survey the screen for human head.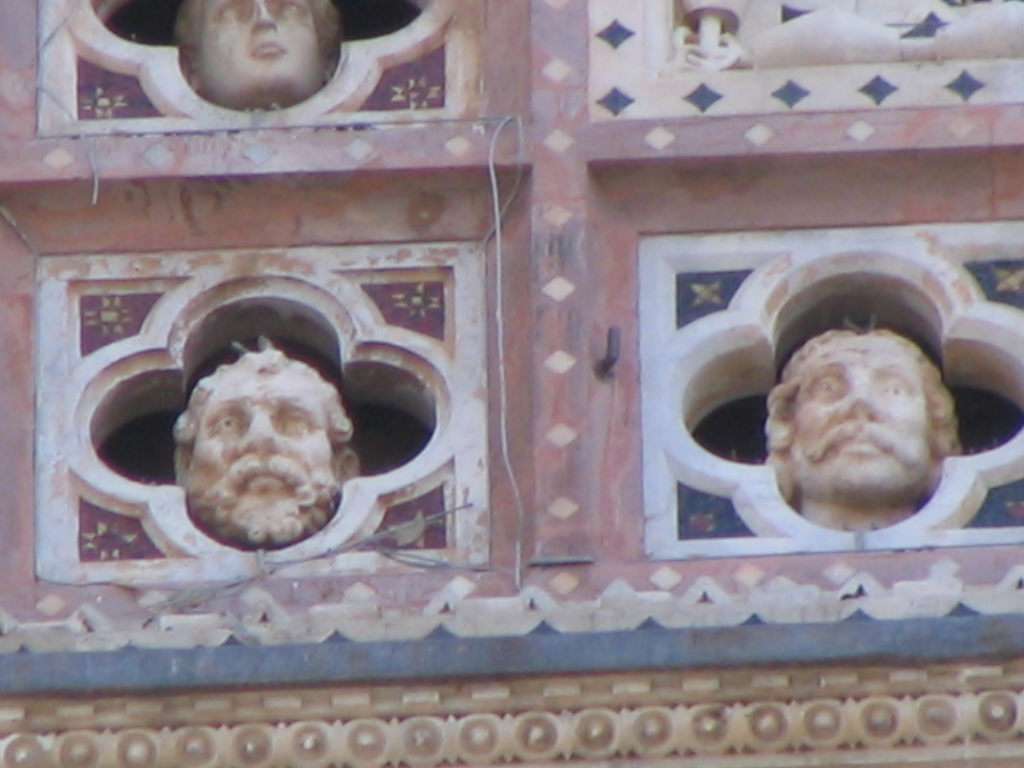
Survey found: (772,321,958,525).
